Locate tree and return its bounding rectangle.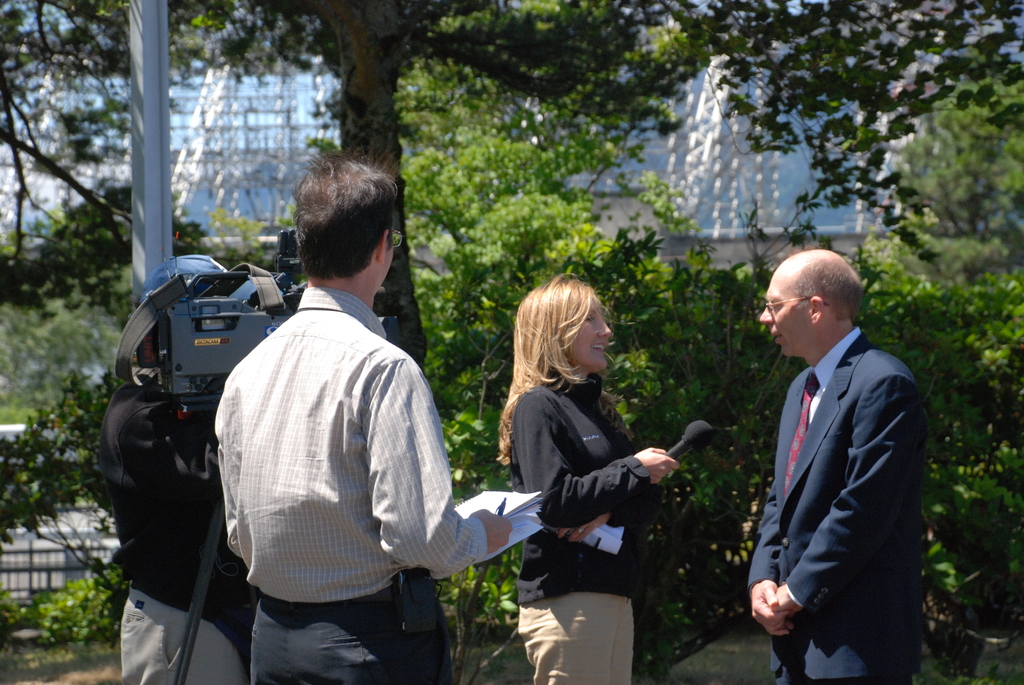
<region>209, 120, 362, 274</region>.
